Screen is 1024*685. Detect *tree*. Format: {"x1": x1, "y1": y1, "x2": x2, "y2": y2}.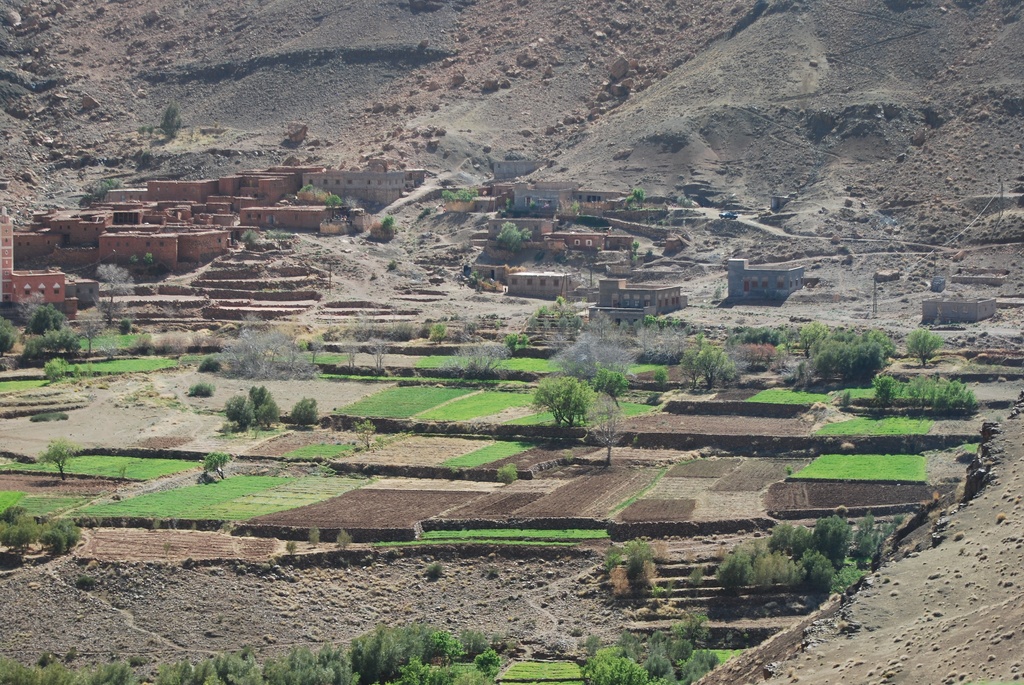
{"x1": 227, "y1": 384, "x2": 294, "y2": 431}.
